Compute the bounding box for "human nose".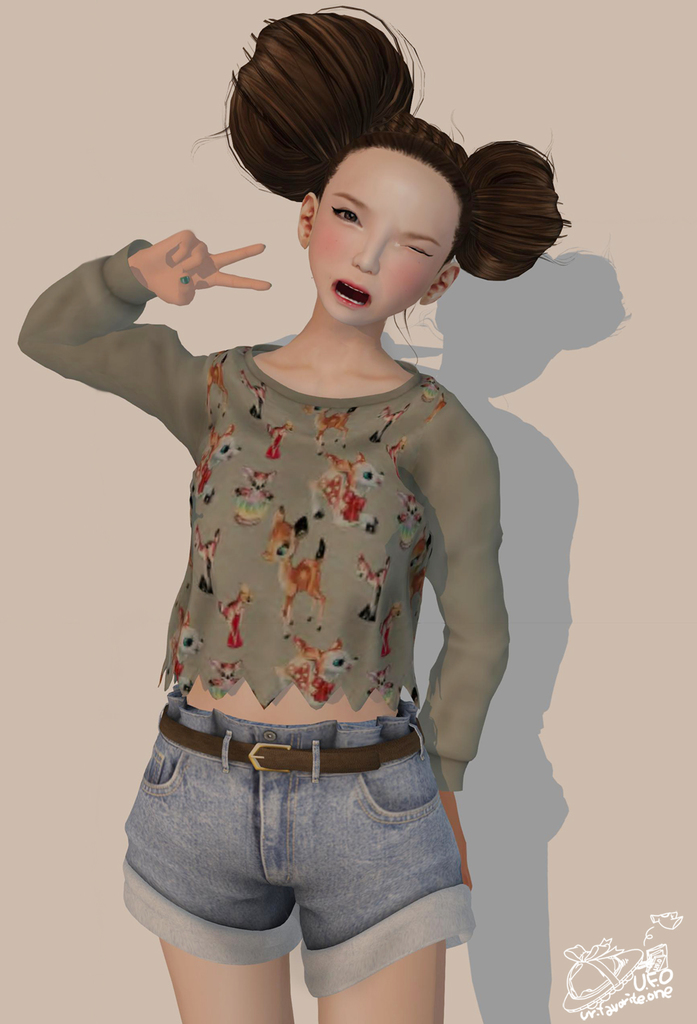
x1=353 y1=235 x2=381 y2=275.
